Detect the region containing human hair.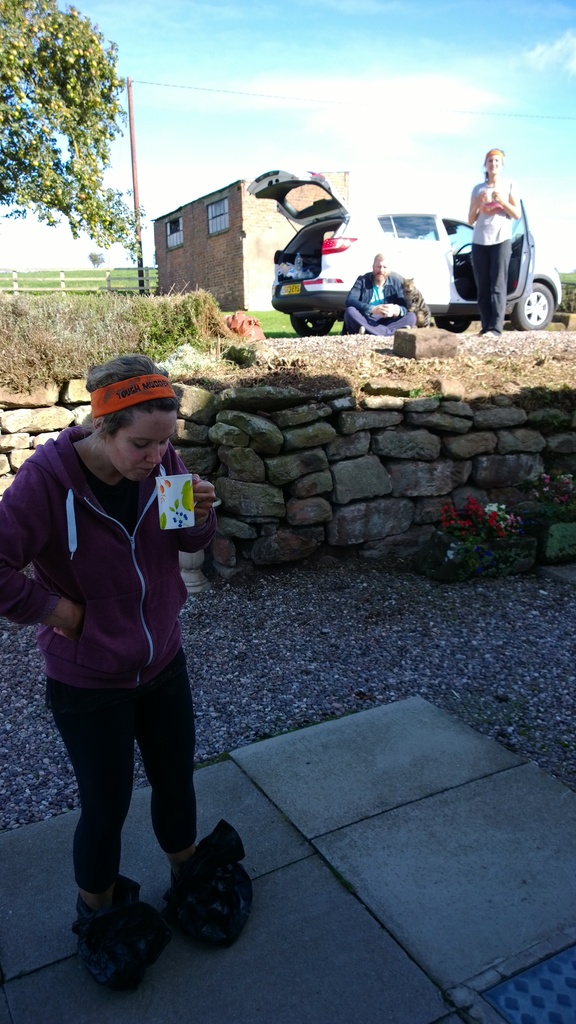
crop(372, 255, 384, 266).
